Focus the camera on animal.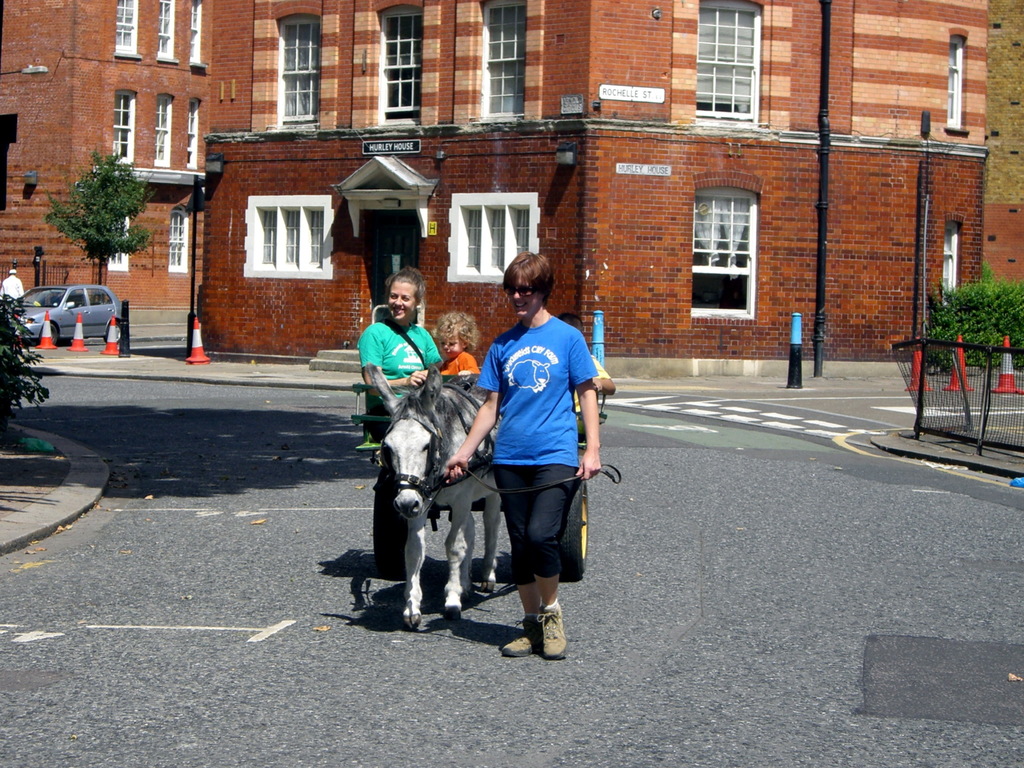
Focus region: l=365, t=357, r=506, b=632.
